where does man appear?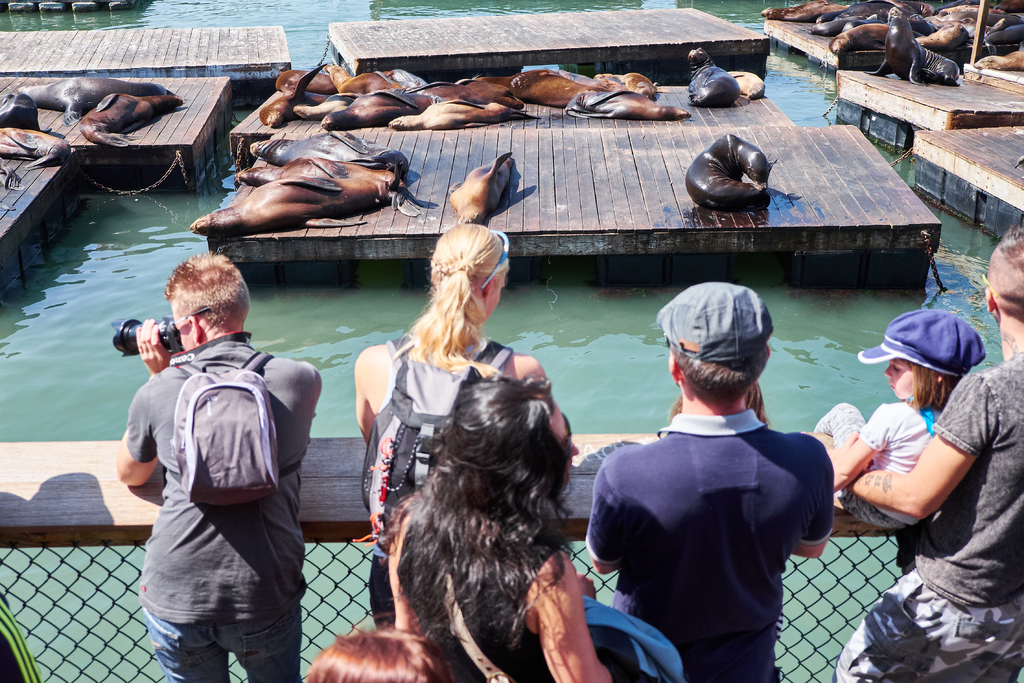
Appears at rect(577, 293, 858, 668).
